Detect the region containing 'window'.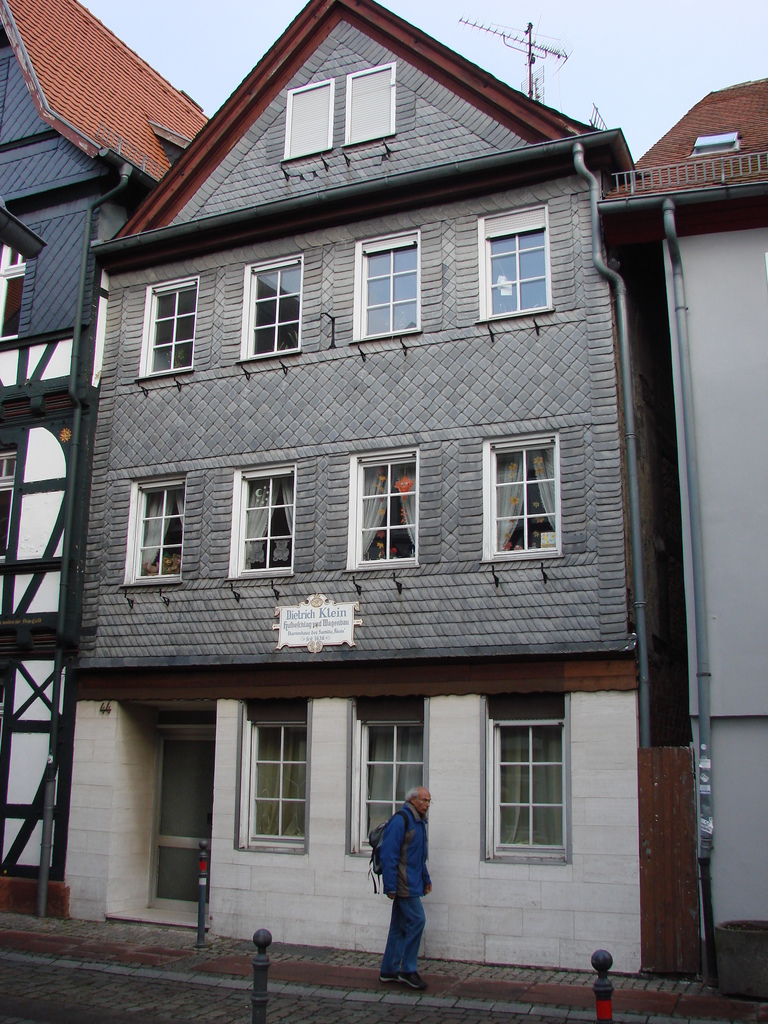
l=228, t=466, r=298, b=574.
